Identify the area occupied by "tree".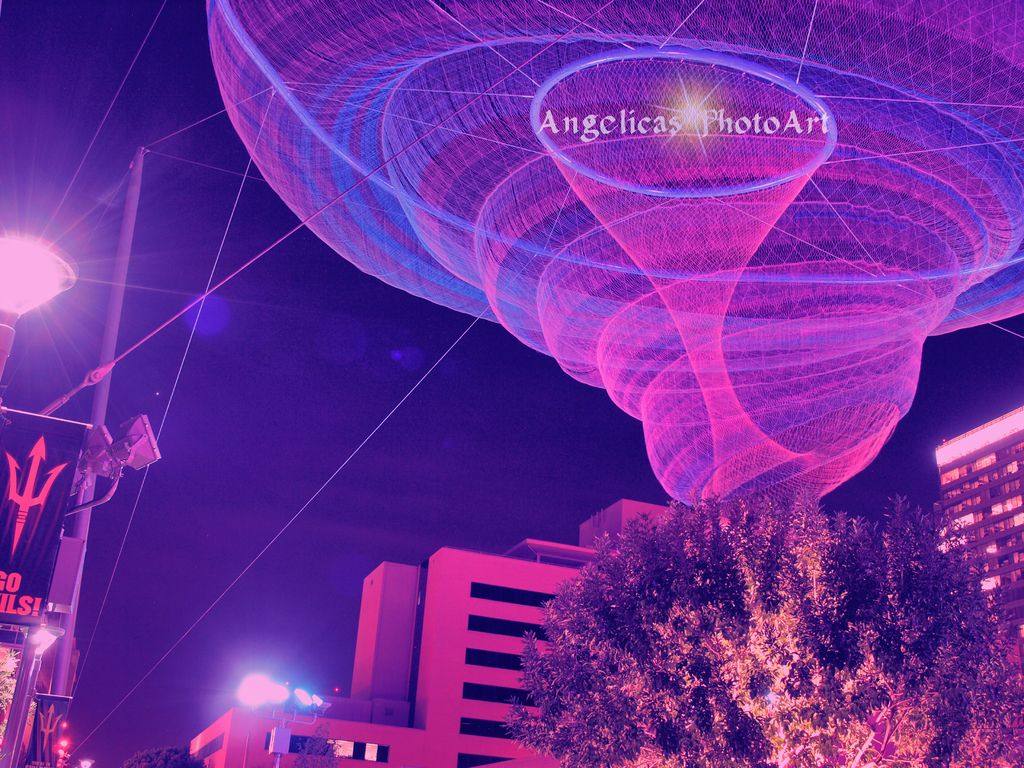
Area: [x1=506, y1=495, x2=1023, y2=767].
